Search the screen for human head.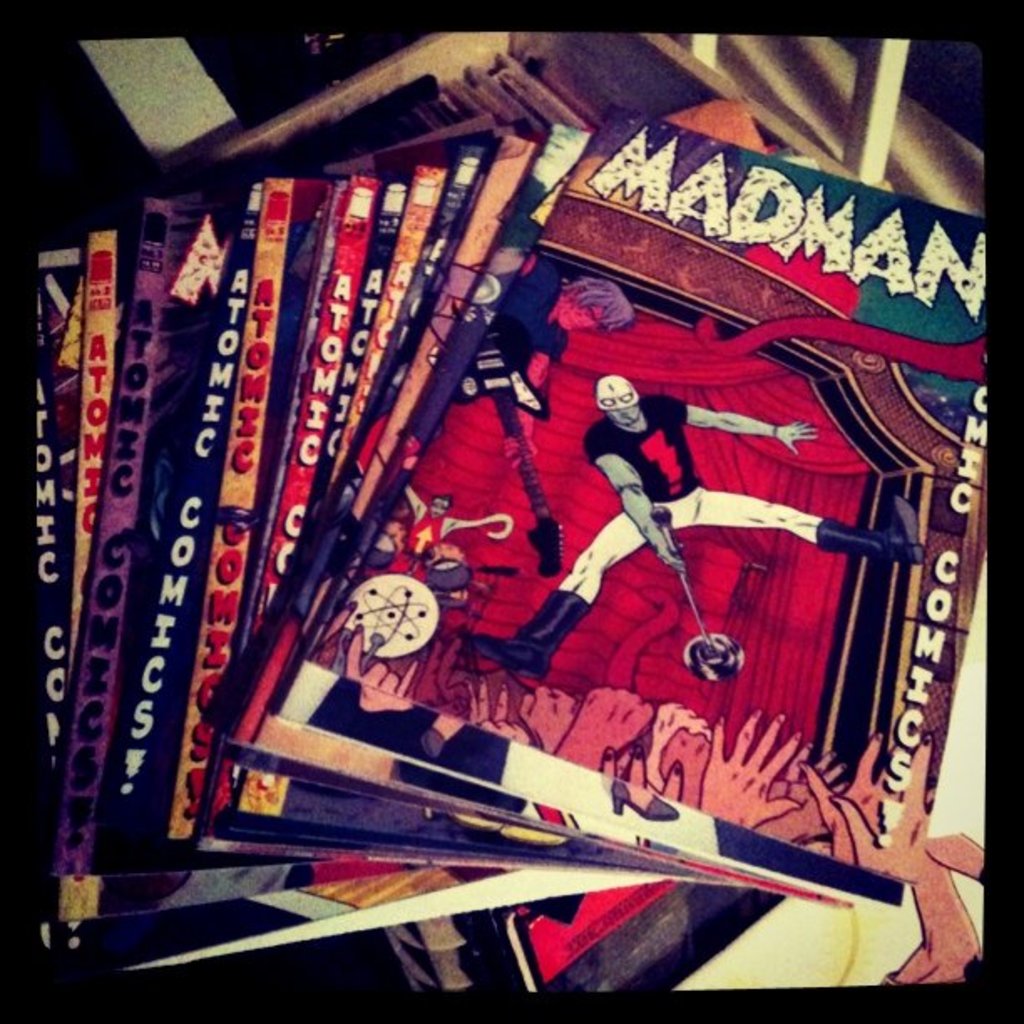
Found at bbox=(550, 274, 632, 336).
